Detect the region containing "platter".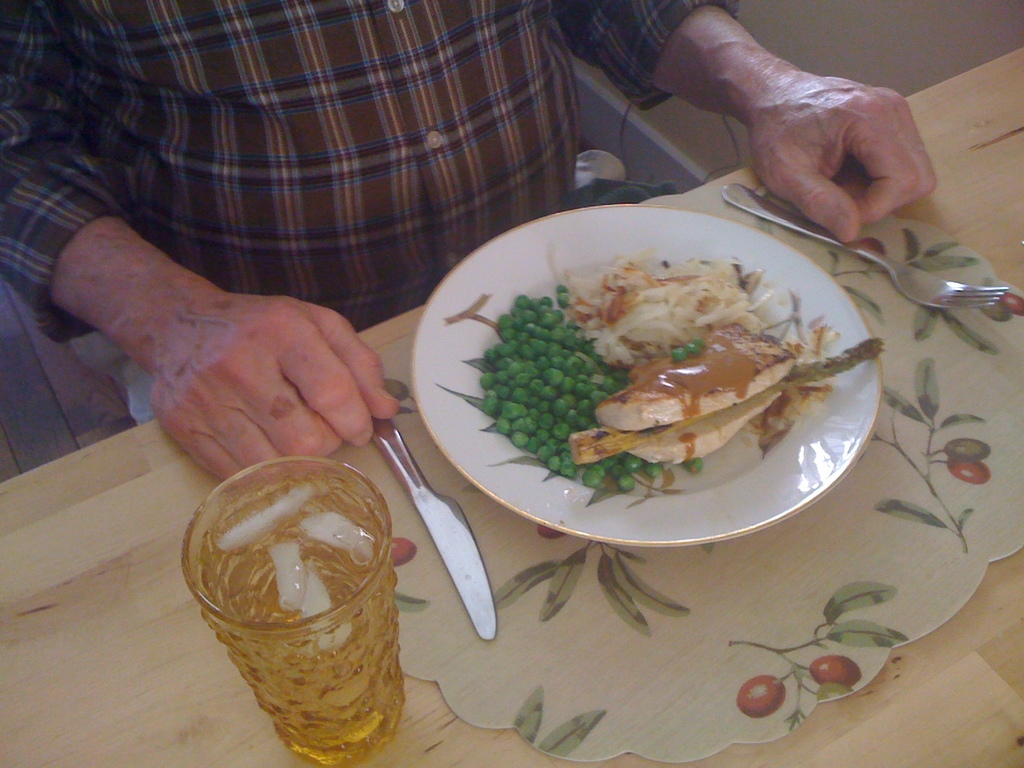
left=412, top=214, right=882, bottom=529.
